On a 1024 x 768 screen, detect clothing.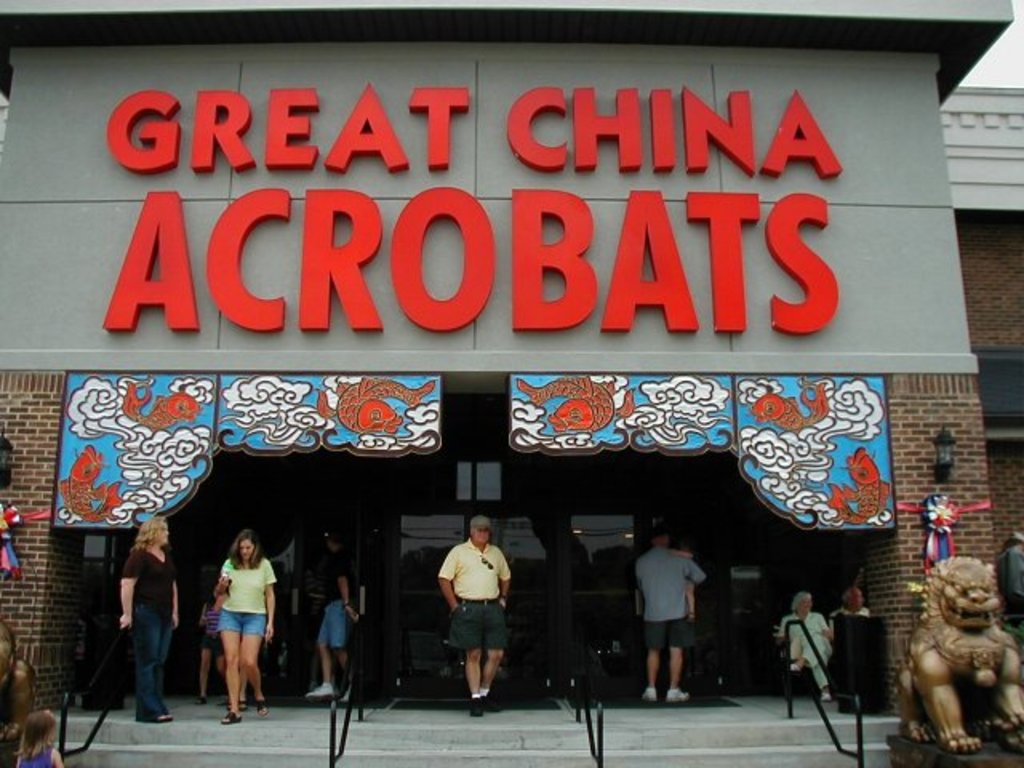
Rect(784, 614, 829, 690).
